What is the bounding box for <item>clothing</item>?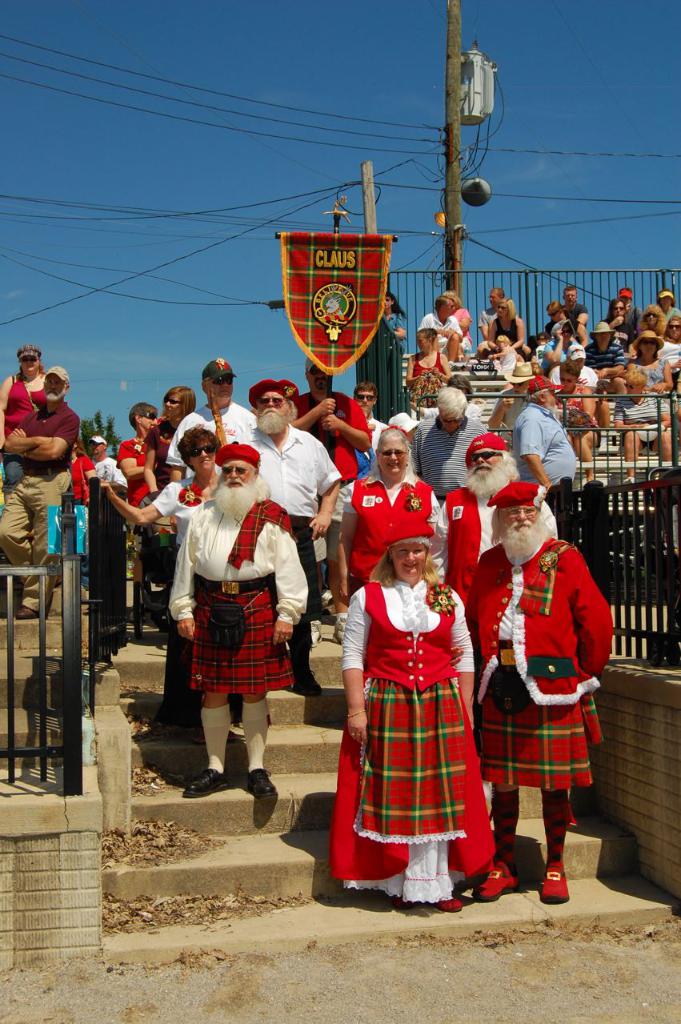
region(408, 416, 486, 504).
